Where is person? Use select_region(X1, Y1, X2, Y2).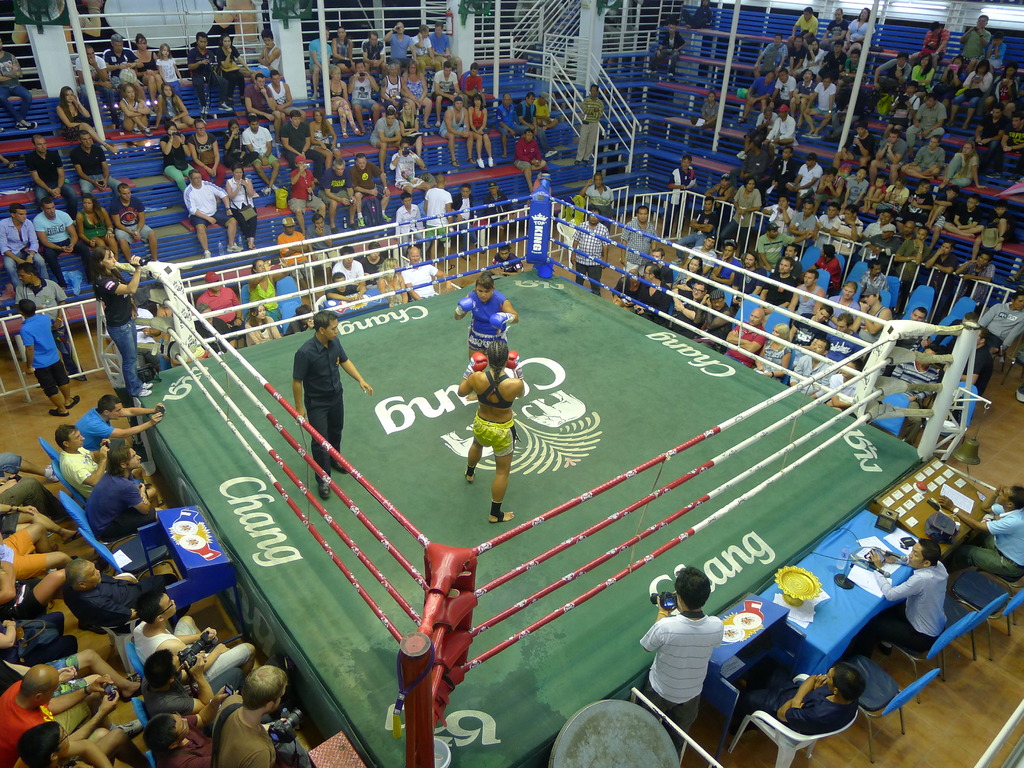
select_region(0, 44, 33, 130).
